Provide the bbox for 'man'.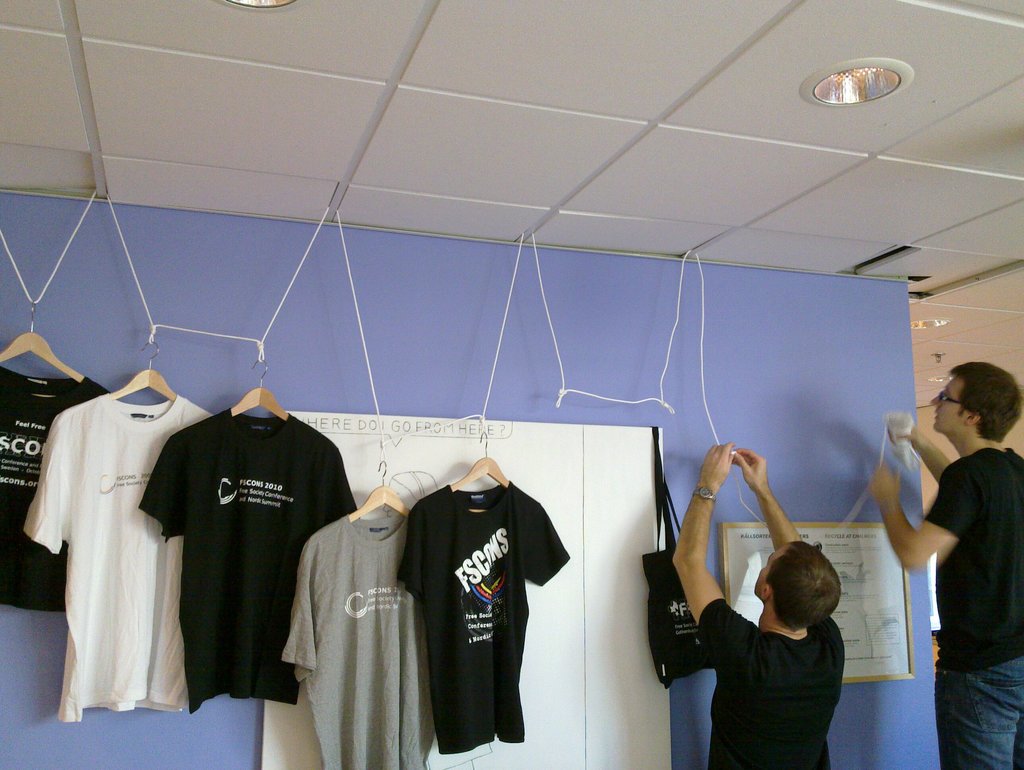
bbox=[667, 442, 841, 769].
